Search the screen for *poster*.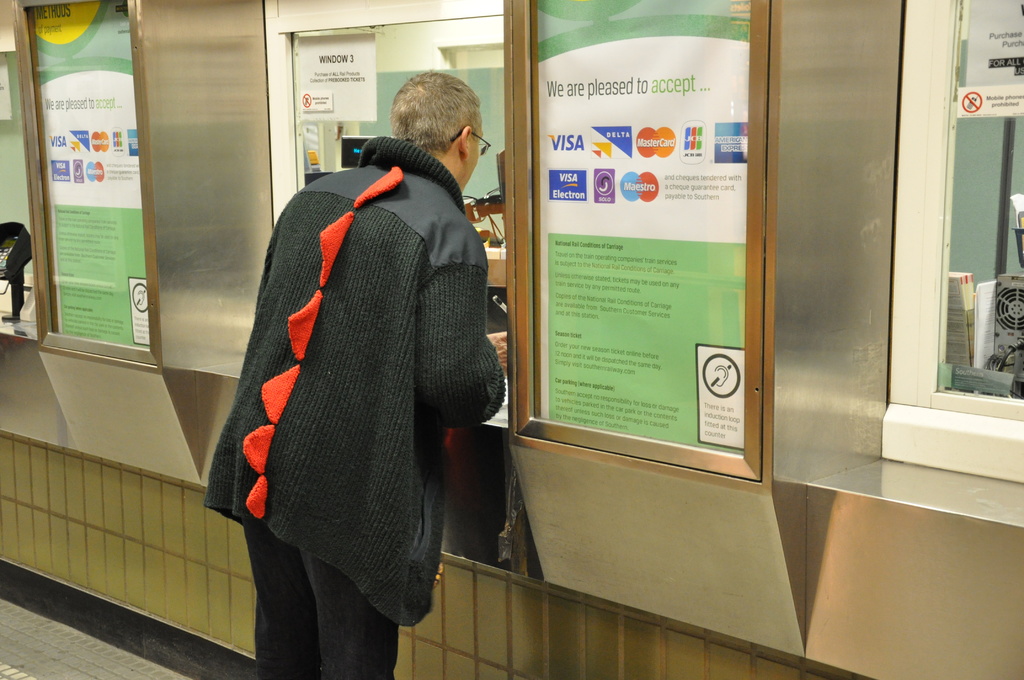
Found at 948, 77, 1023, 119.
